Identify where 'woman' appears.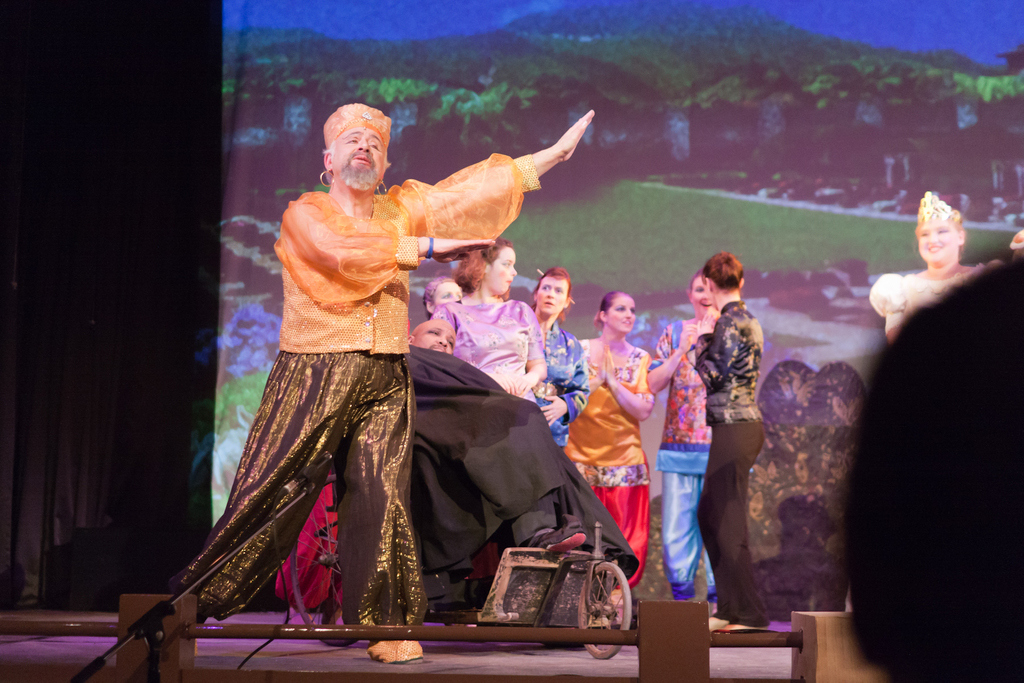
Appears at box(426, 241, 538, 408).
